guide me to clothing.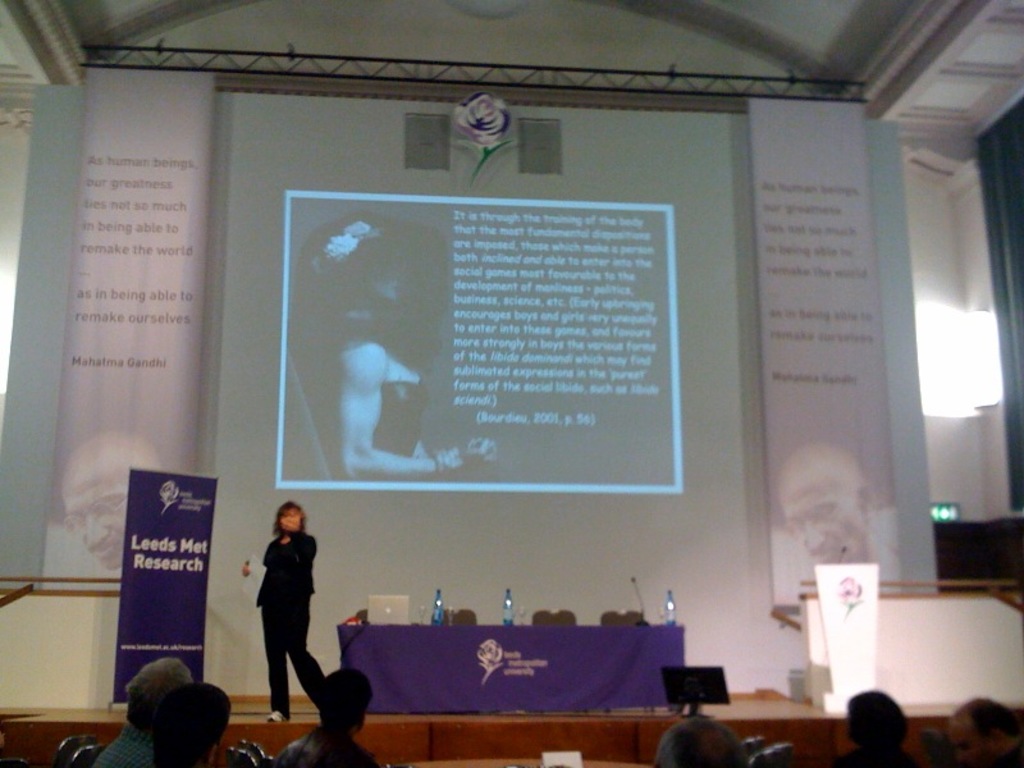
Guidance: 91,726,157,767.
